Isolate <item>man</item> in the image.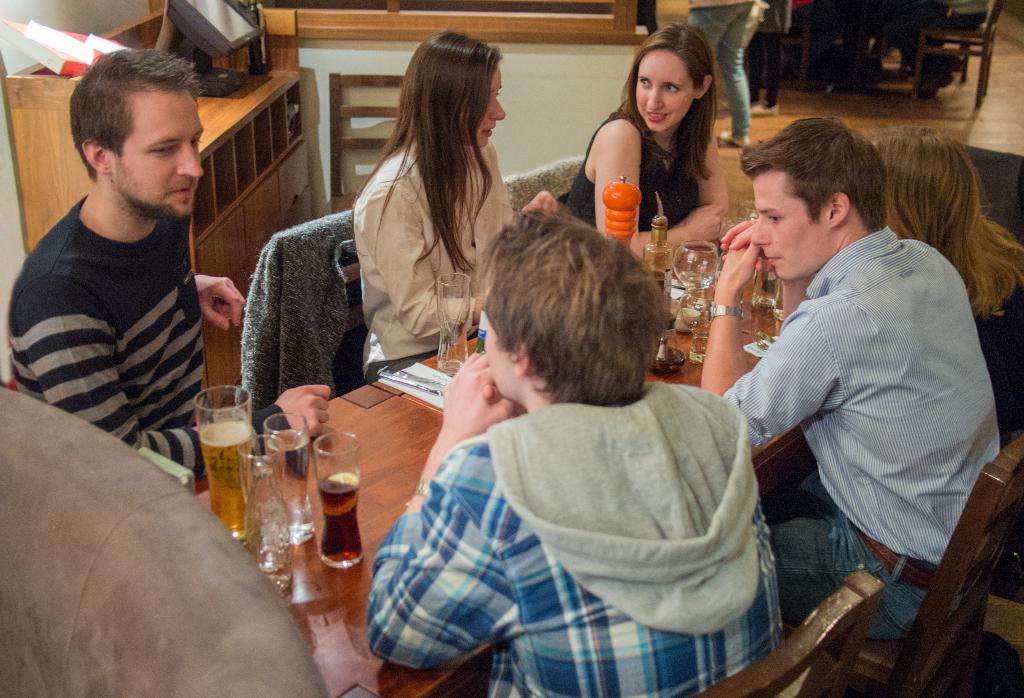
Isolated region: box=[0, 47, 332, 479].
